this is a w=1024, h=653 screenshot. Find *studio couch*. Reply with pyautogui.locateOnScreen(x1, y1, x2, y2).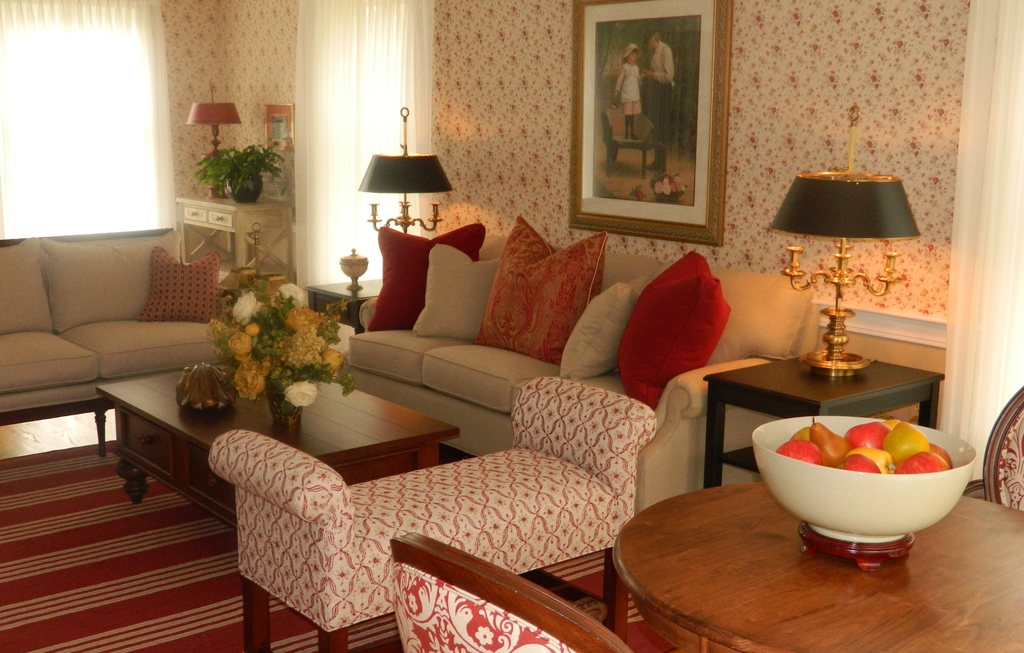
pyautogui.locateOnScreen(206, 360, 651, 652).
